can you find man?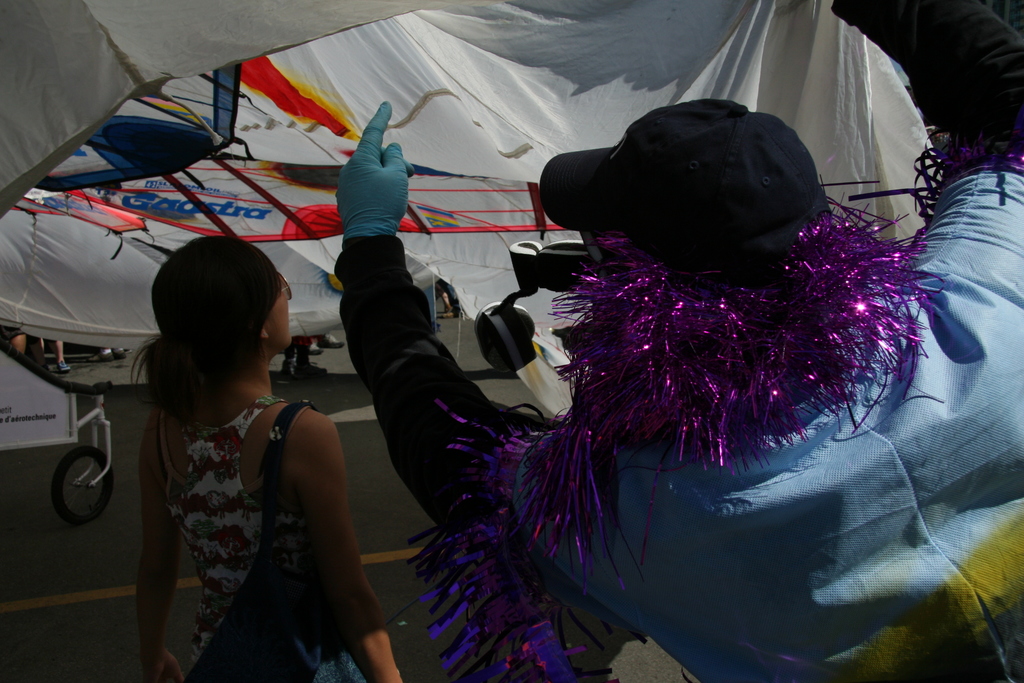
Yes, bounding box: <box>333,0,1023,682</box>.
